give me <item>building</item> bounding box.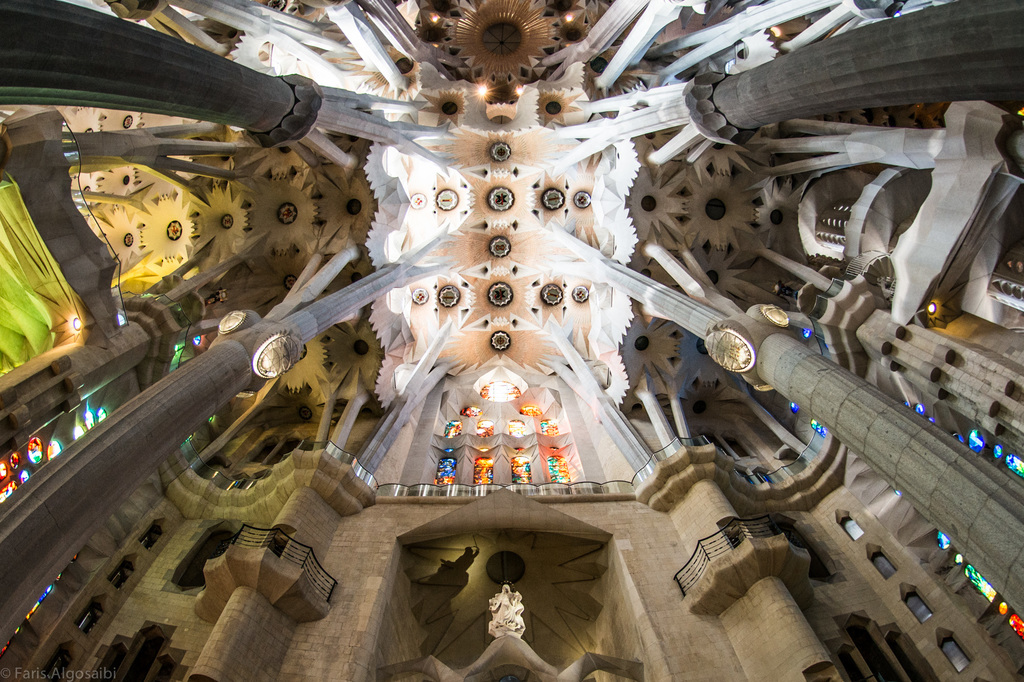
0 0 1023 681.
